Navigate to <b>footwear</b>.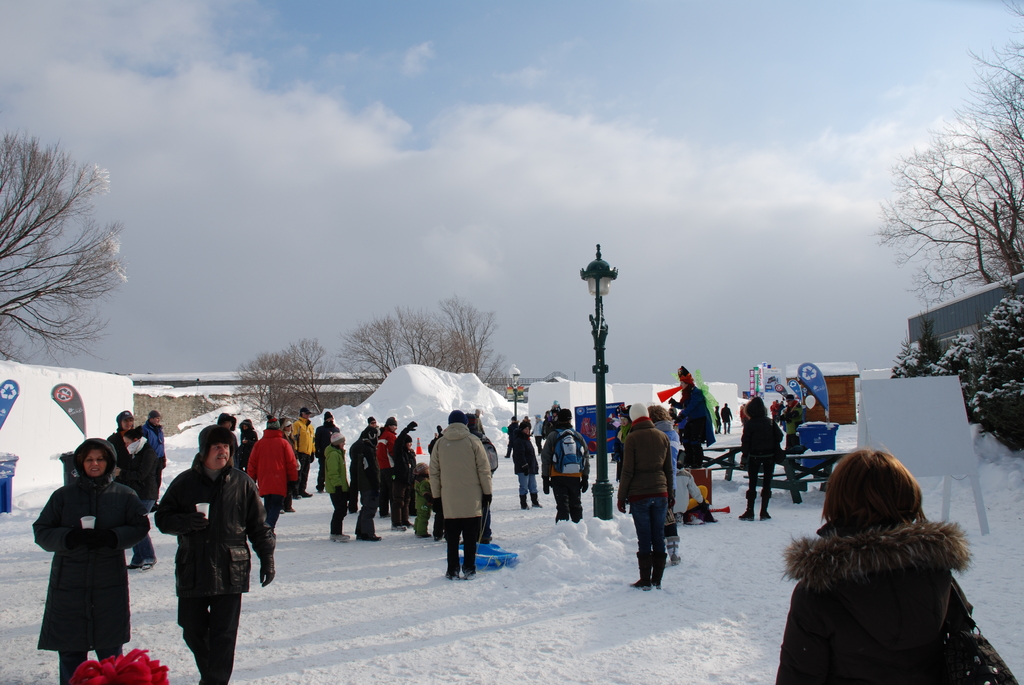
Navigation target: crop(440, 572, 461, 579).
